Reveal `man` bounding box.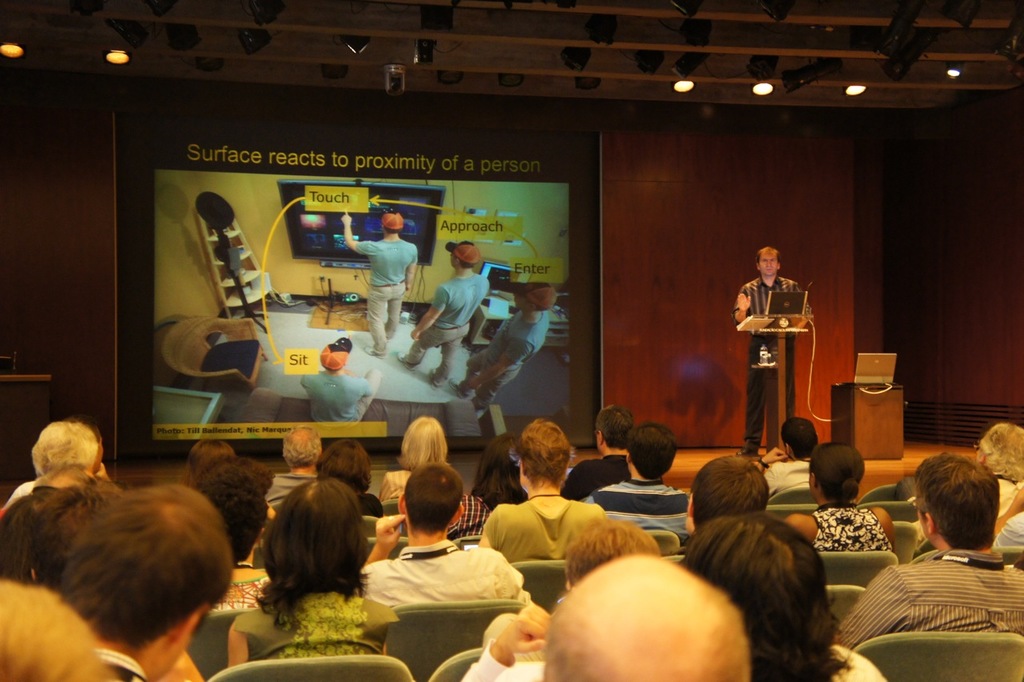
Revealed: bbox(837, 456, 1023, 657).
